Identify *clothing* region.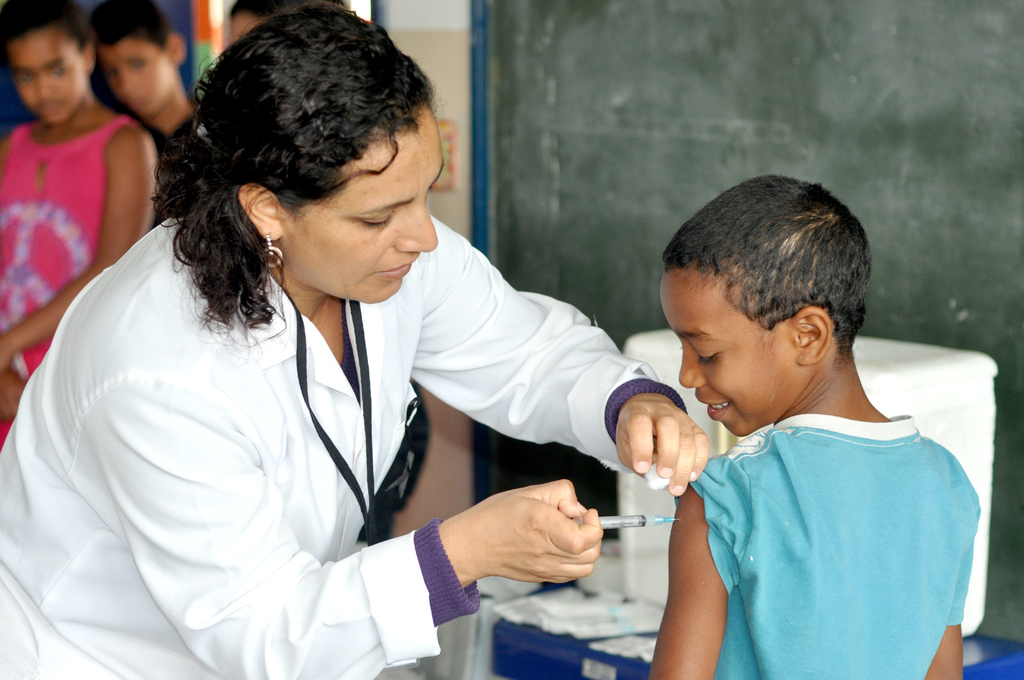
Region: locate(698, 401, 988, 679).
